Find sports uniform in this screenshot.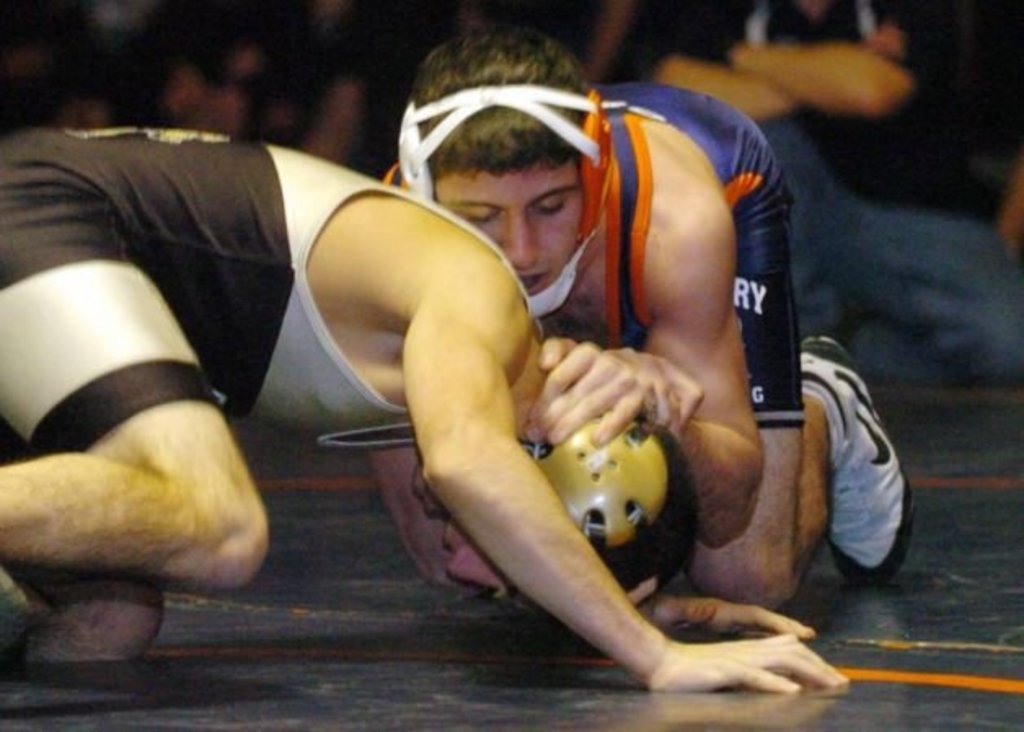
The bounding box for sports uniform is rect(0, 126, 669, 548).
